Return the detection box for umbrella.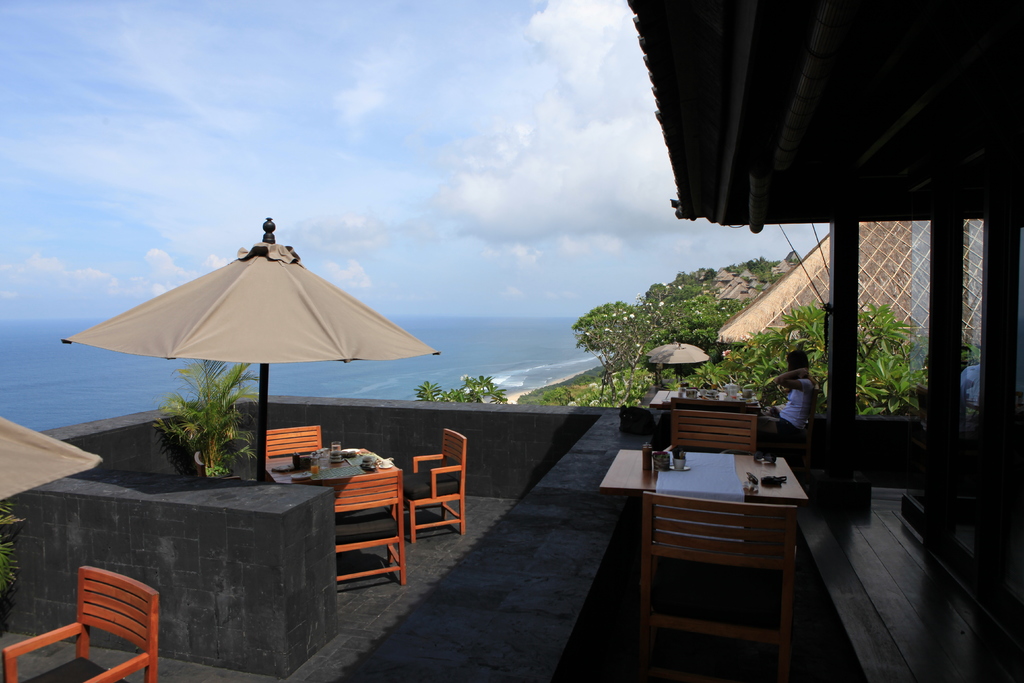
<bbox>61, 218, 441, 484</bbox>.
